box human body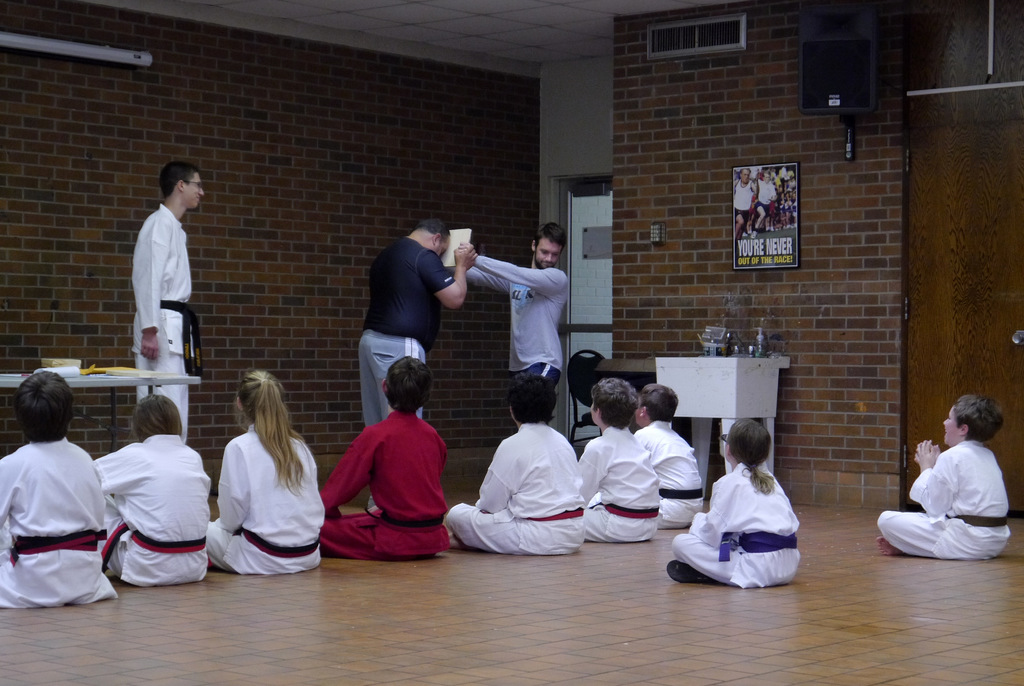
select_region(95, 432, 220, 592)
